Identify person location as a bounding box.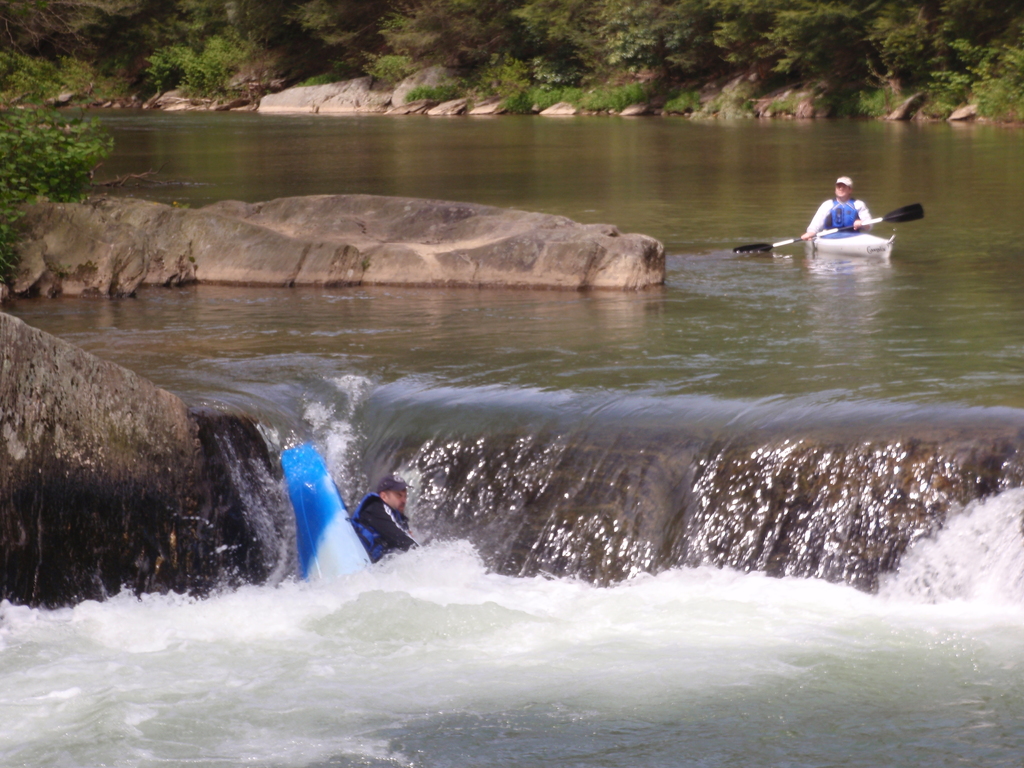
bbox=(348, 474, 417, 573).
